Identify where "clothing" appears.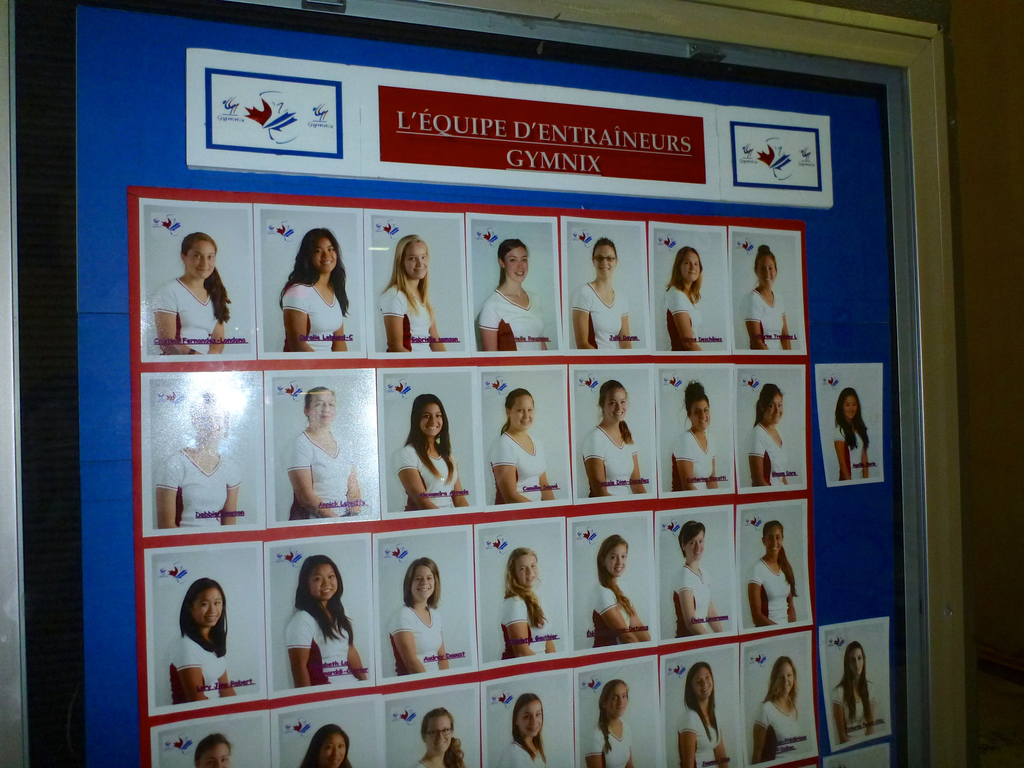
Appears at x1=166, y1=628, x2=227, y2=702.
